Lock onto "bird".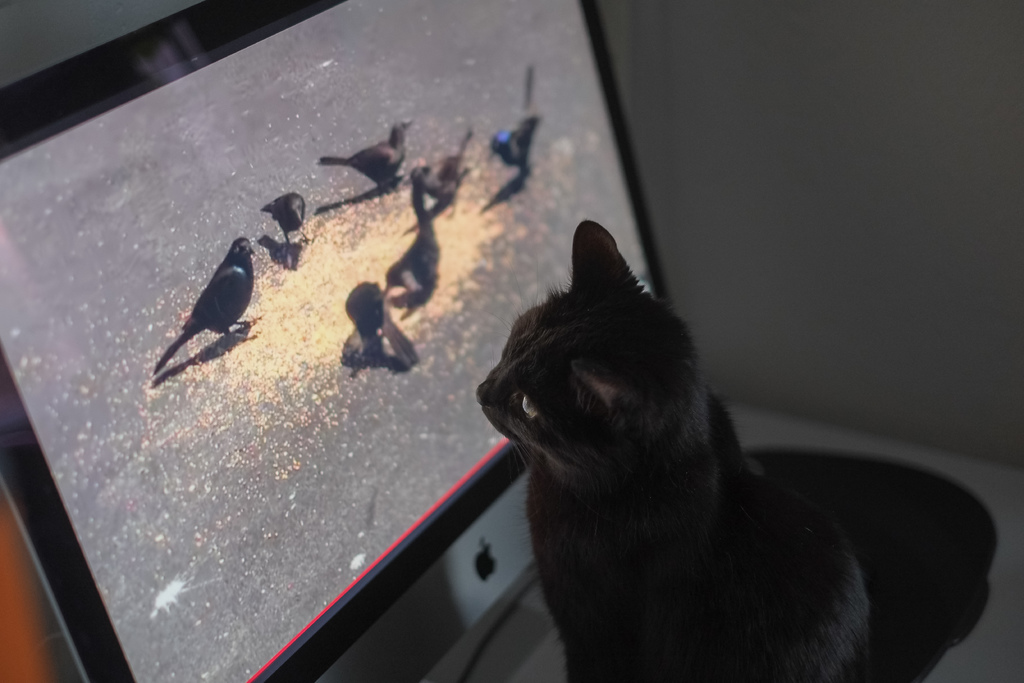
Locked: <bbox>477, 64, 541, 190</bbox>.
